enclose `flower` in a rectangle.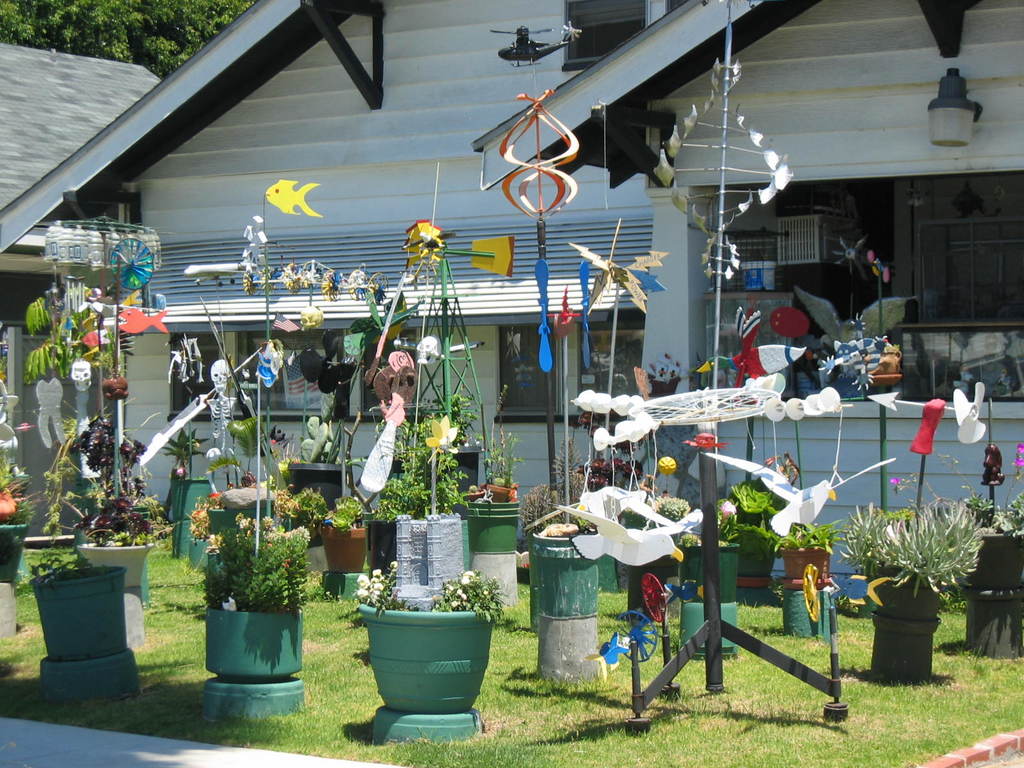
box(193, 508, 205, 520).
